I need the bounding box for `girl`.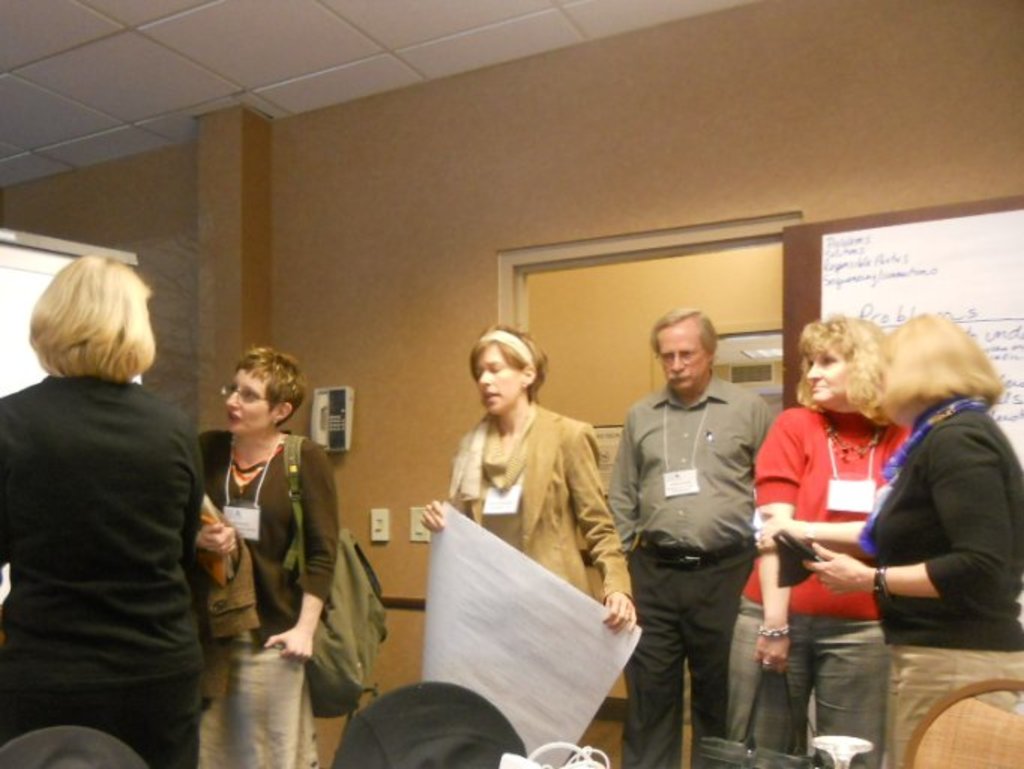
Here it is: [x1=0, y1=252, x2=206, y2=767].
